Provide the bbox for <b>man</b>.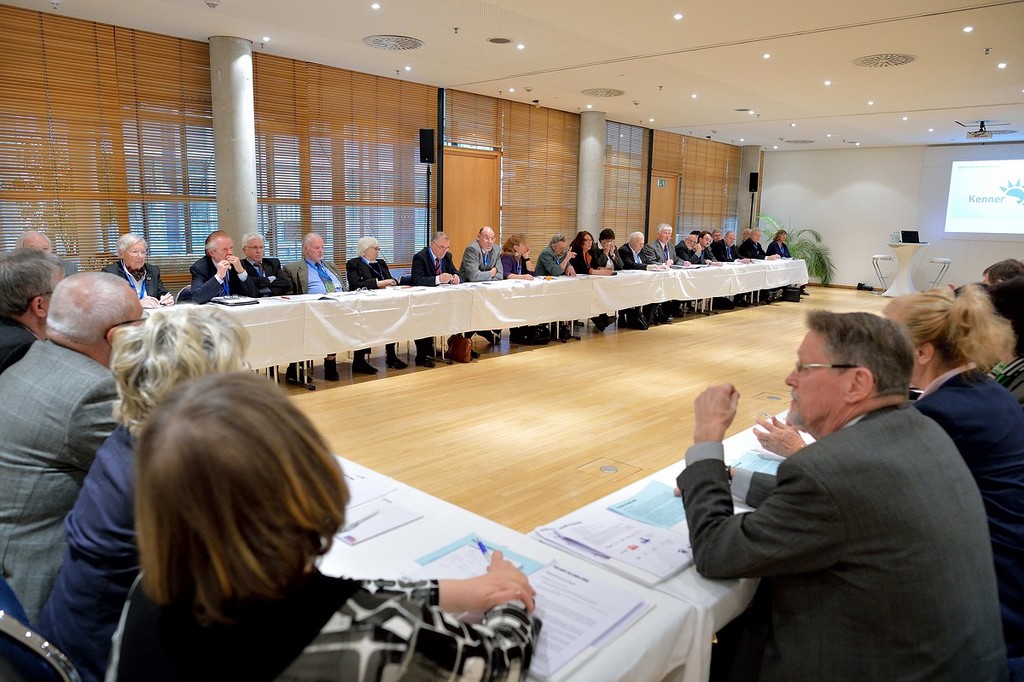
BBox(194, 230, 261, 301).
